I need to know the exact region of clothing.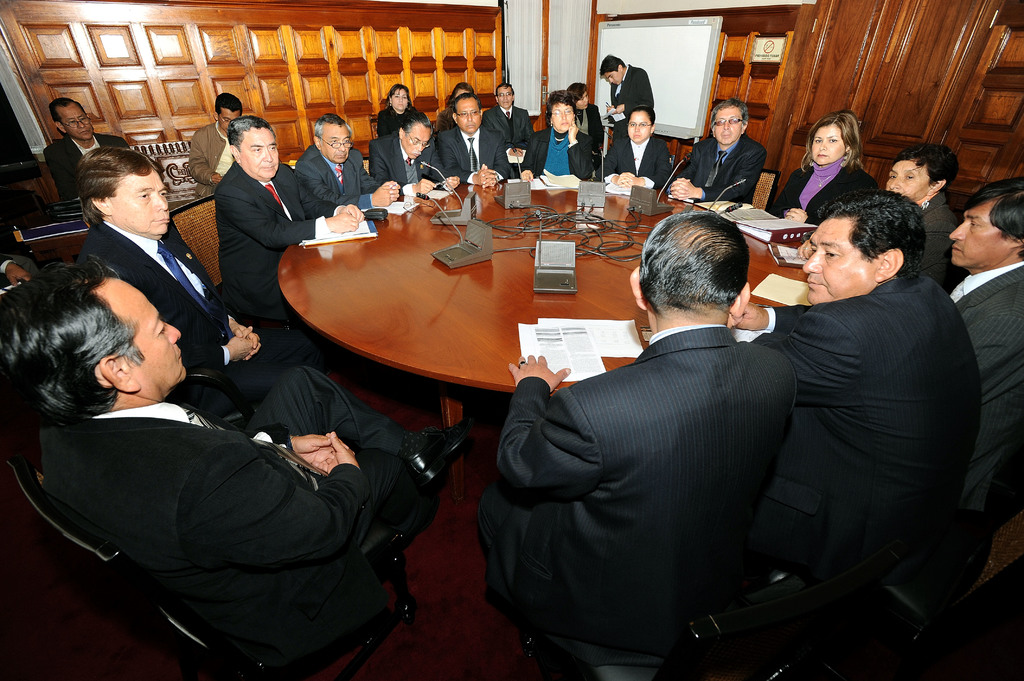
Region: <bbox>363, 143, 408, 185</bbox>.
